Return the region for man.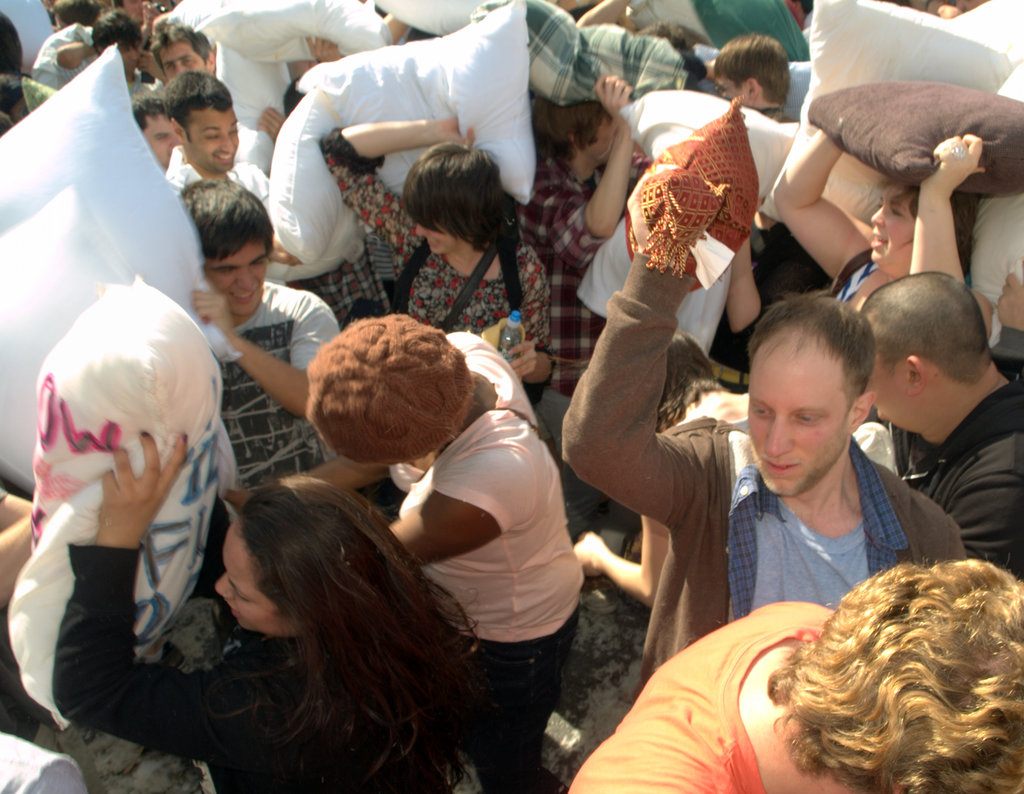
145 14 249 90.
